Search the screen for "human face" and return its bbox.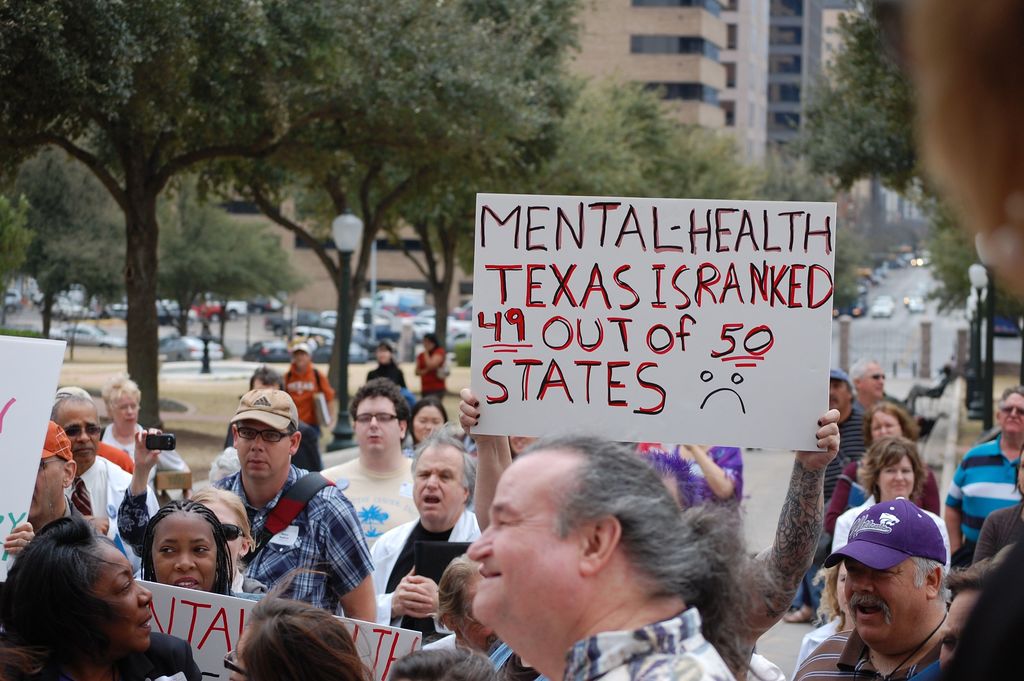
Found: 220/627/247/677.
